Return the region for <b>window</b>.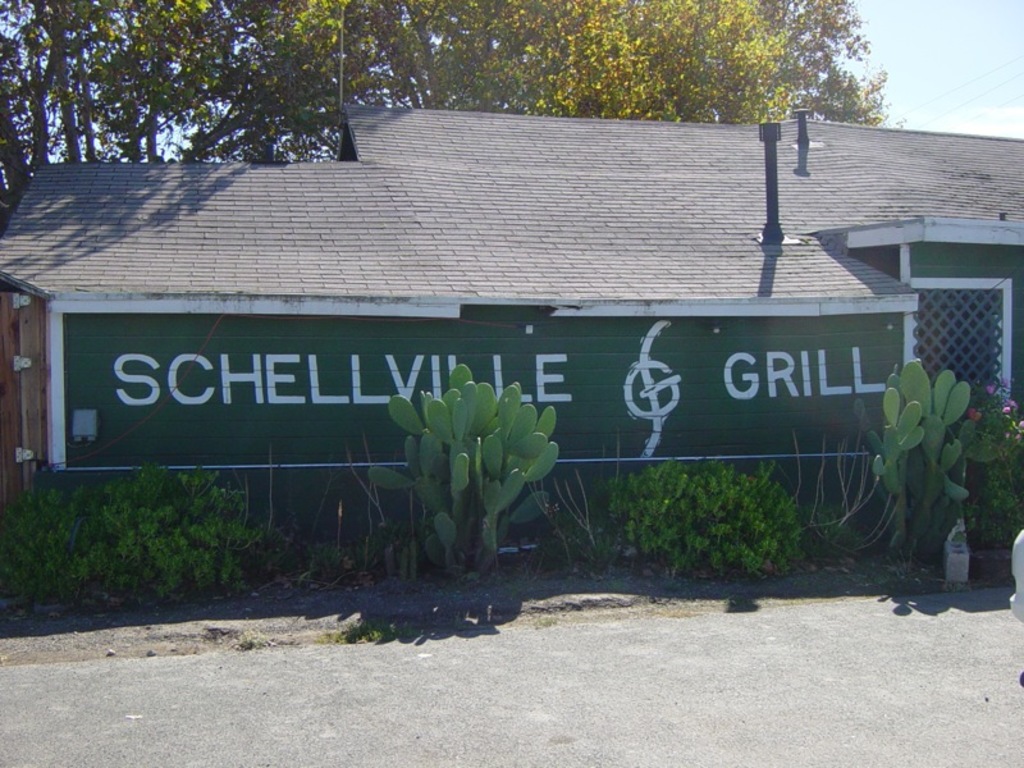
[left=915, top=269, right=989, bottom=378].
